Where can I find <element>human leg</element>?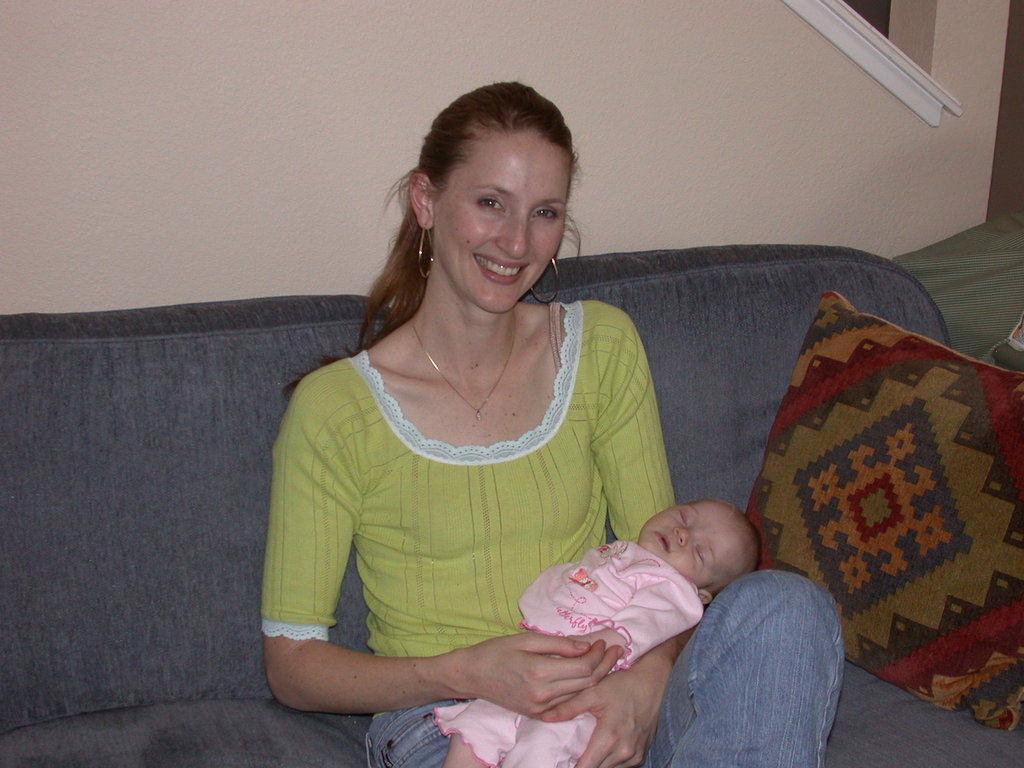
You can find it at box(639, 569, 849, 767).
